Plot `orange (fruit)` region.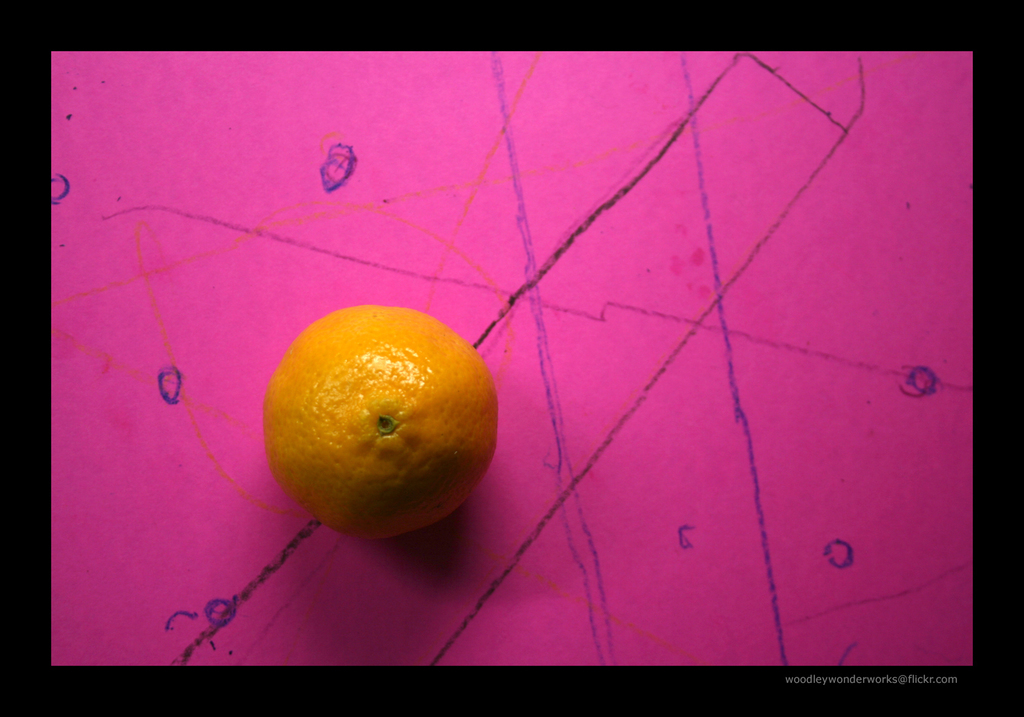
Plotted at (264, 305, 507, 537).
